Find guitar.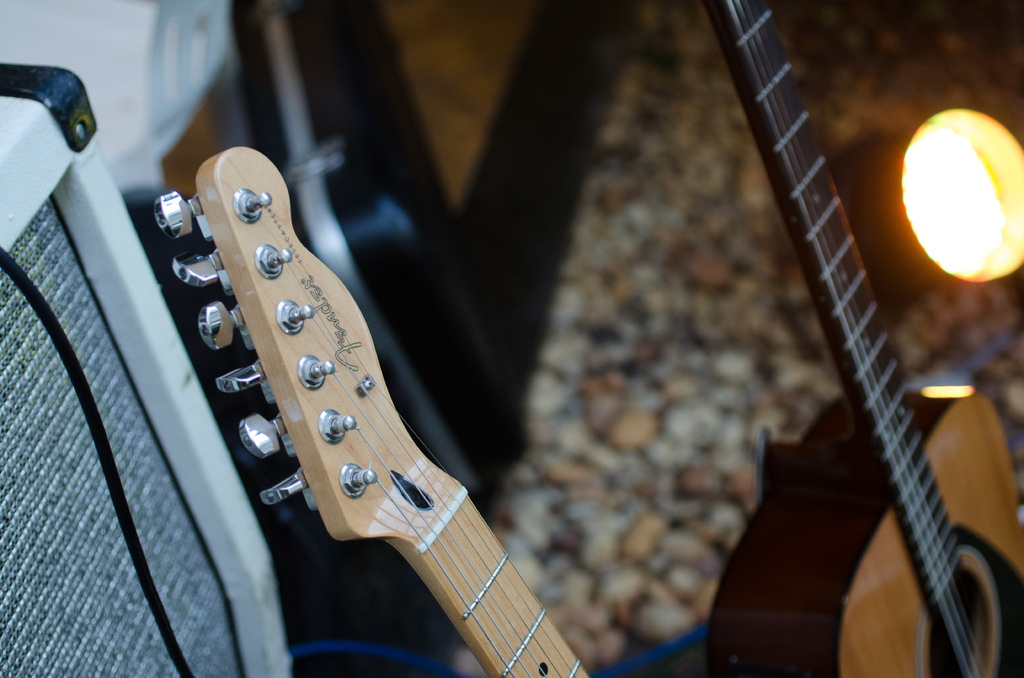
{"left": 703, "top": 1, "right": 1023, "bottom": 677}.
